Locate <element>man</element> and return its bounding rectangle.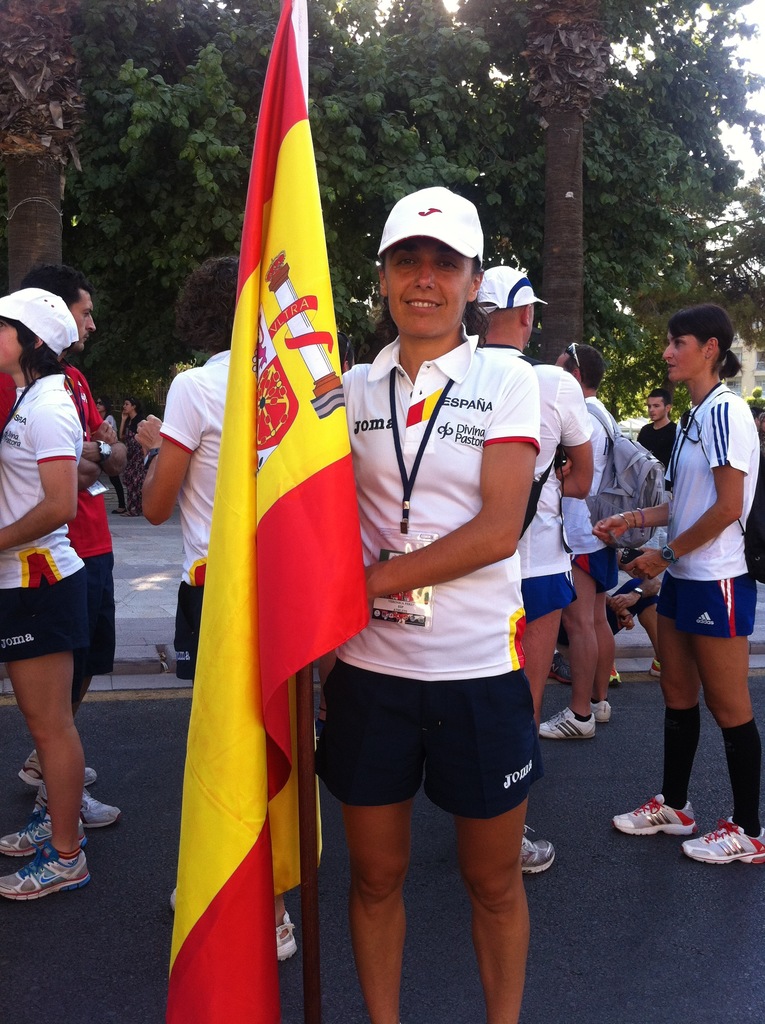
bbox(0, 264, 130, 828).
